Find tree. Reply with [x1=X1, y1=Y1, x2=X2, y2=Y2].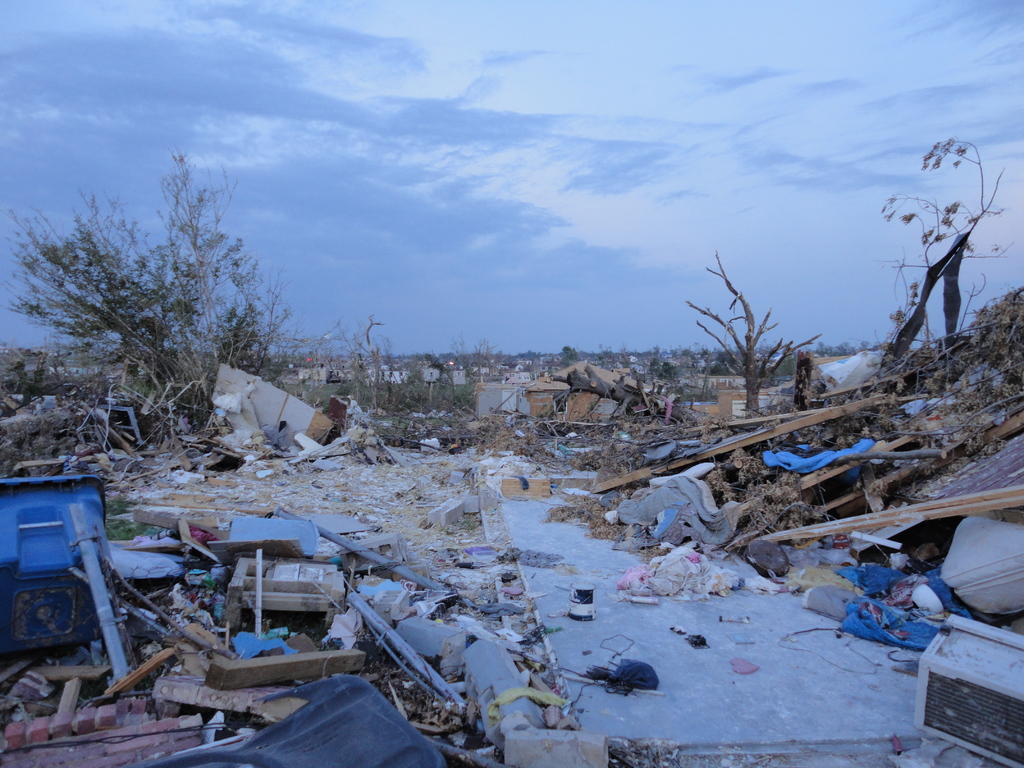
[x1=693, y1=228, x2=828, y2=425].
